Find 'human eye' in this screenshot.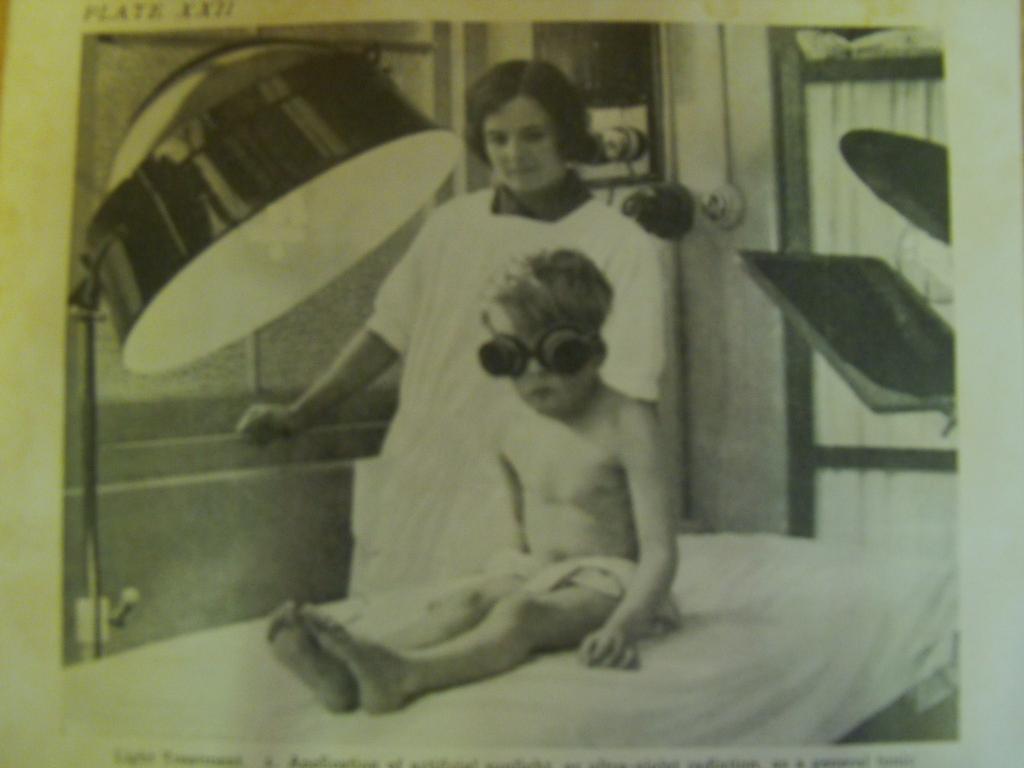
The bounding box for 'human eye' is 488,135,509,147.
